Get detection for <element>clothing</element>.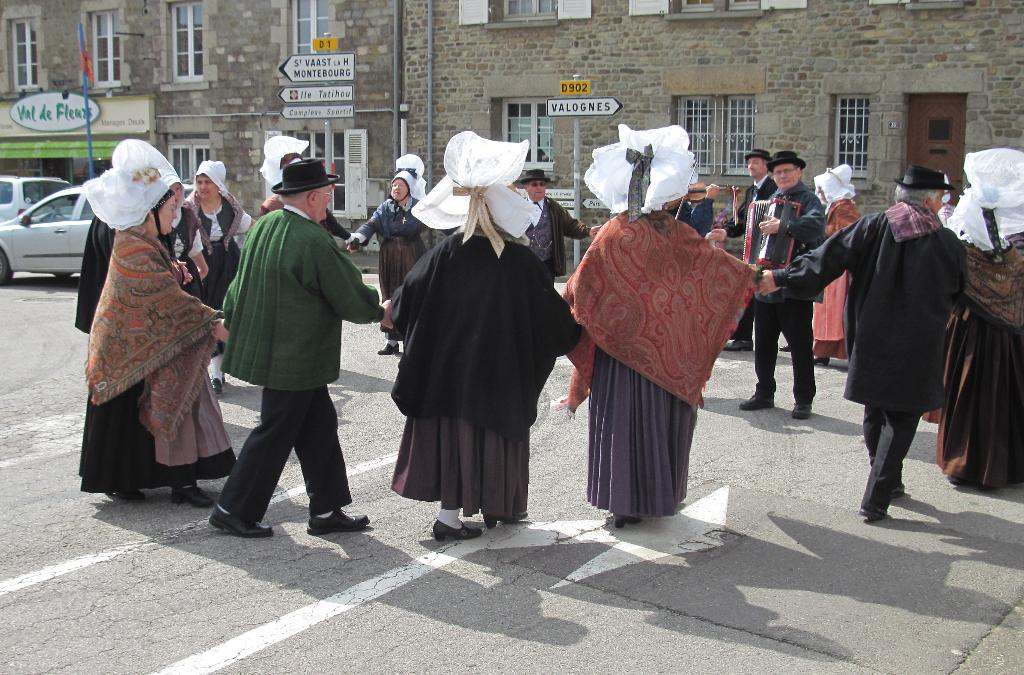
Detection: (520,199,592,284).
